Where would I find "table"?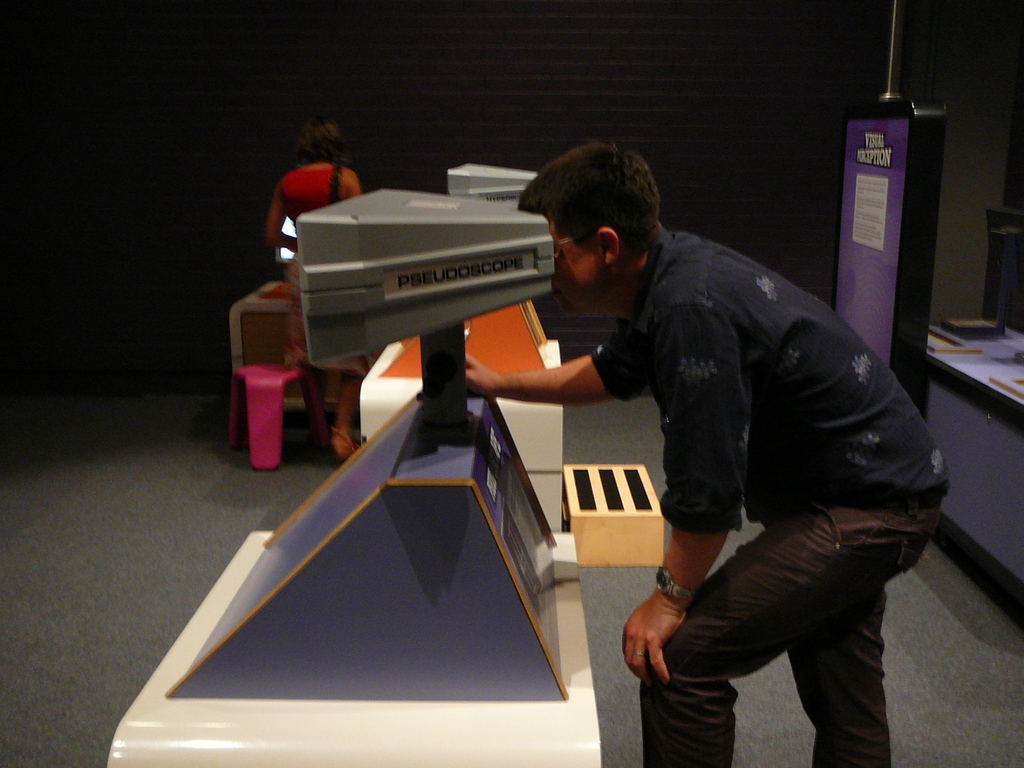
At <bbox>927, 318, 1023, 628</bbox>.
